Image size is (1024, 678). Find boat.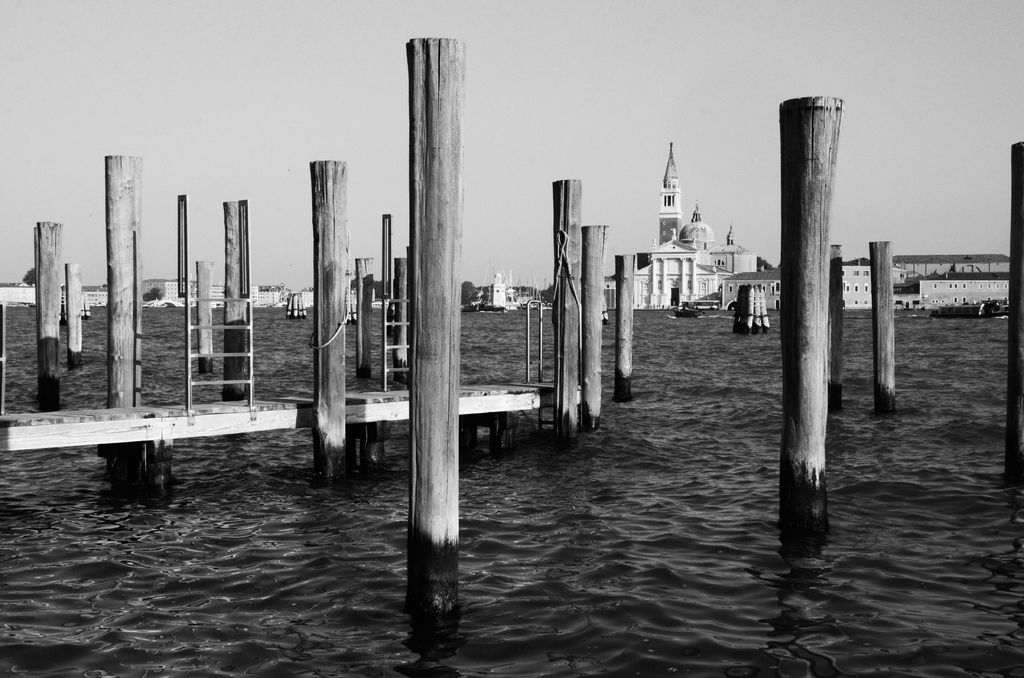
box=[673, 300, 700, 318].
